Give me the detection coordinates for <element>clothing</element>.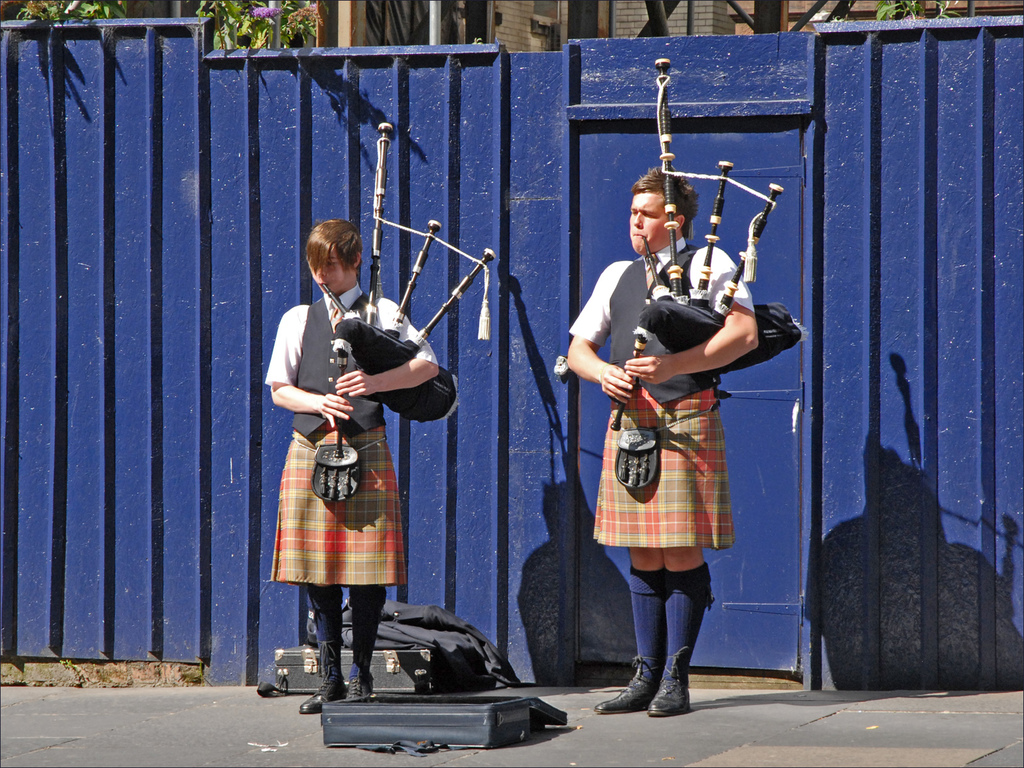
(570, 236, 751, 552).
